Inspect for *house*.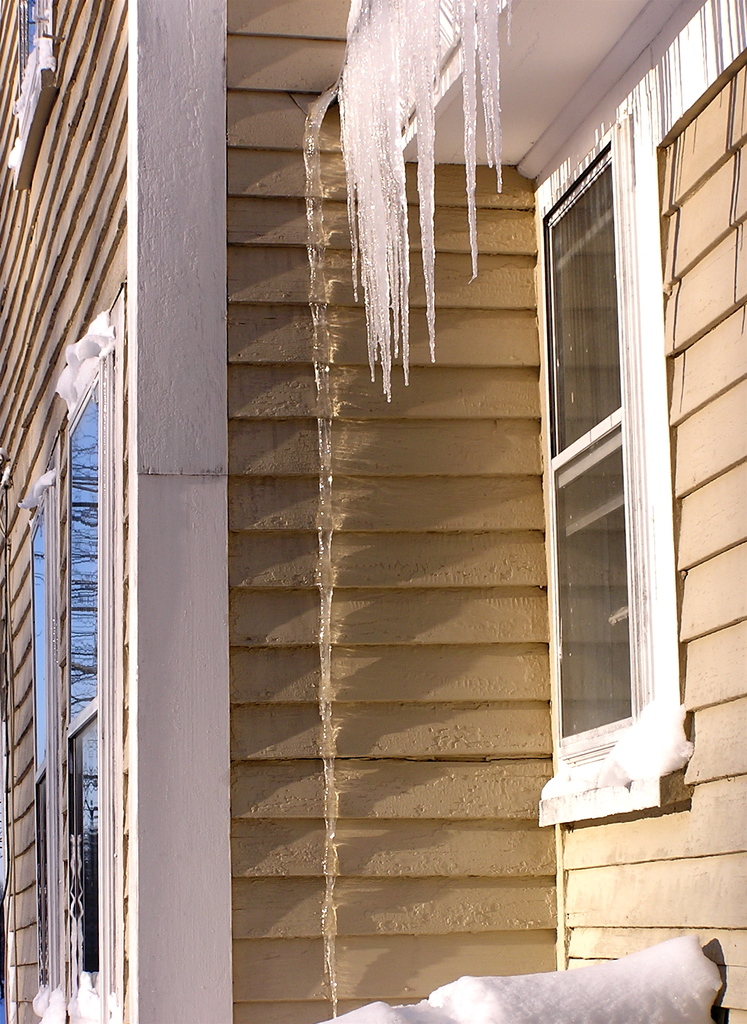
Inspection: region(0, 0, 746, 1023).
